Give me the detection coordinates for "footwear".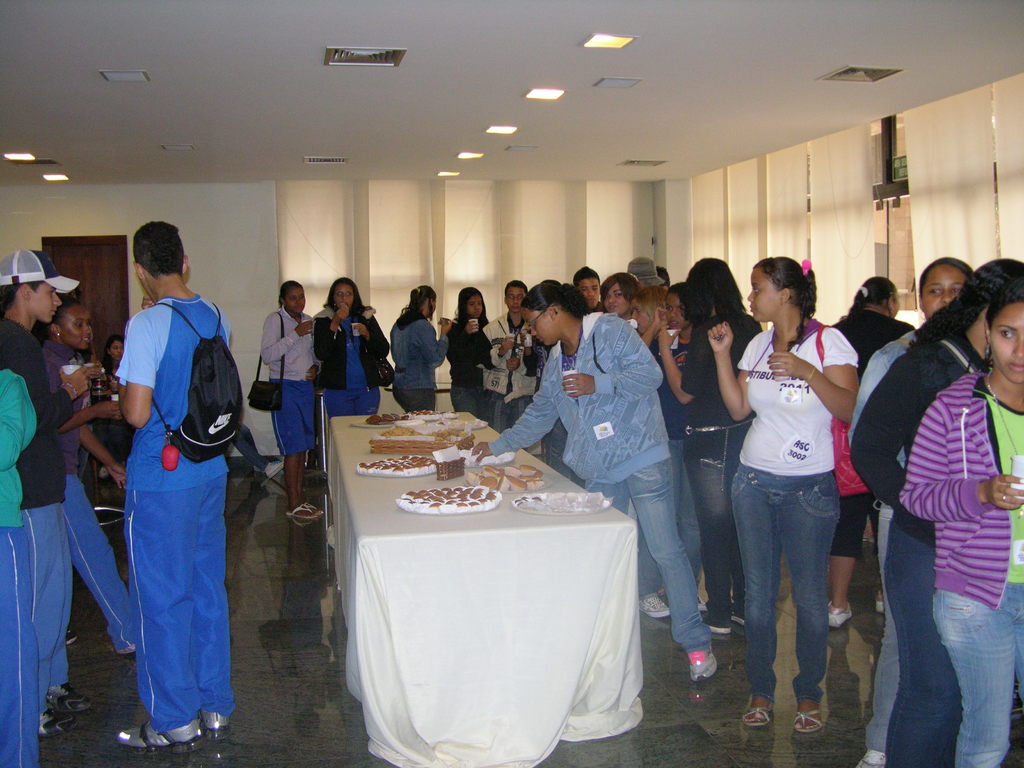
<box>830,604,850,627</box>.
